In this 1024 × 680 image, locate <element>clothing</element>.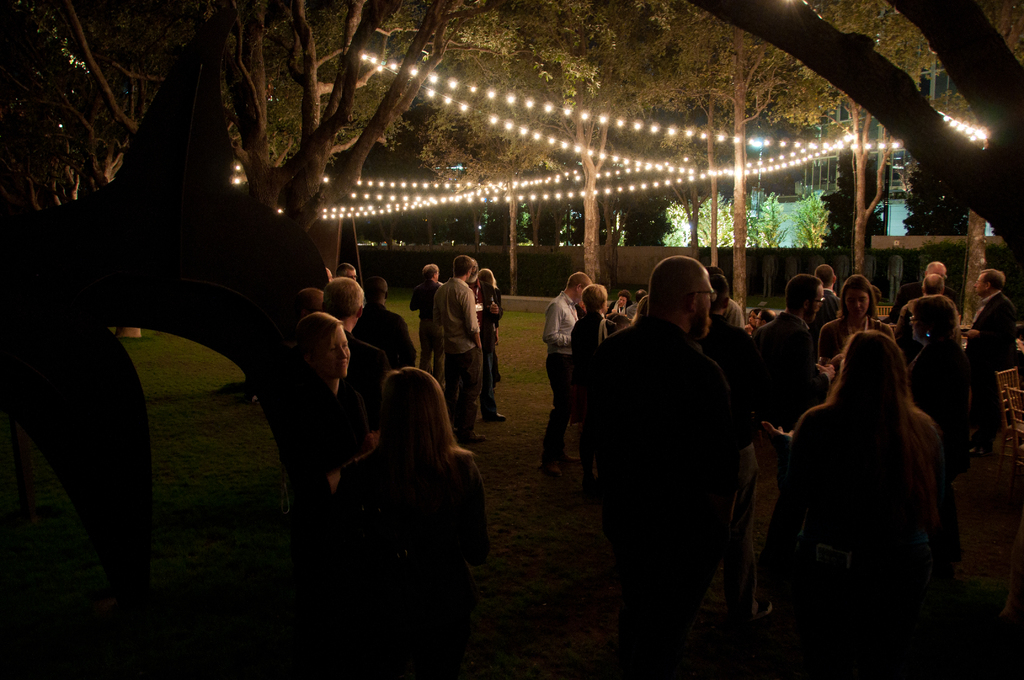
Bounding box: left=788, top=412, right=933, bottom=650.
